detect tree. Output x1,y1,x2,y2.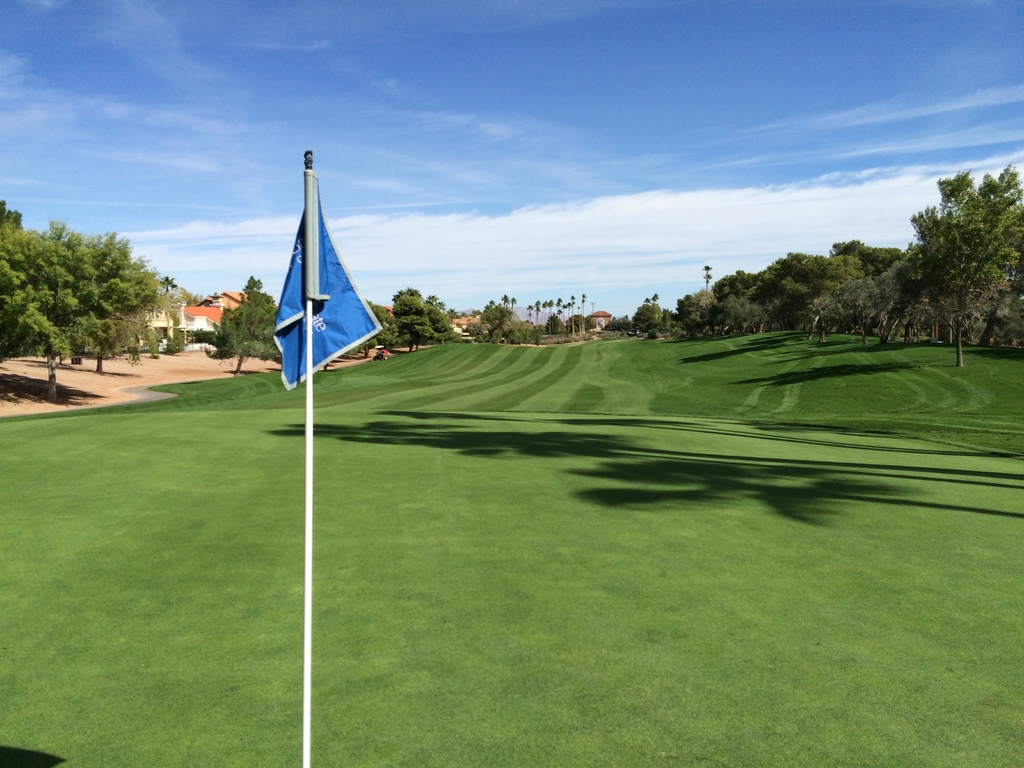
533,300,542,326.
